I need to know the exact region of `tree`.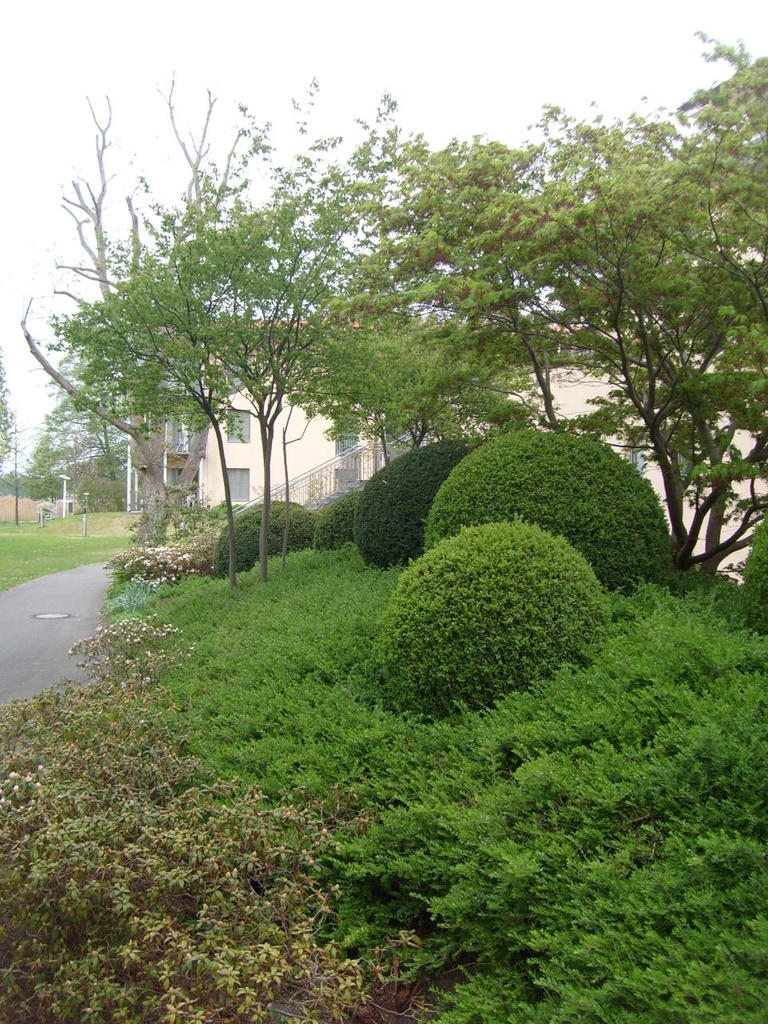
Region: select_region(4, 417, 32, 530).
